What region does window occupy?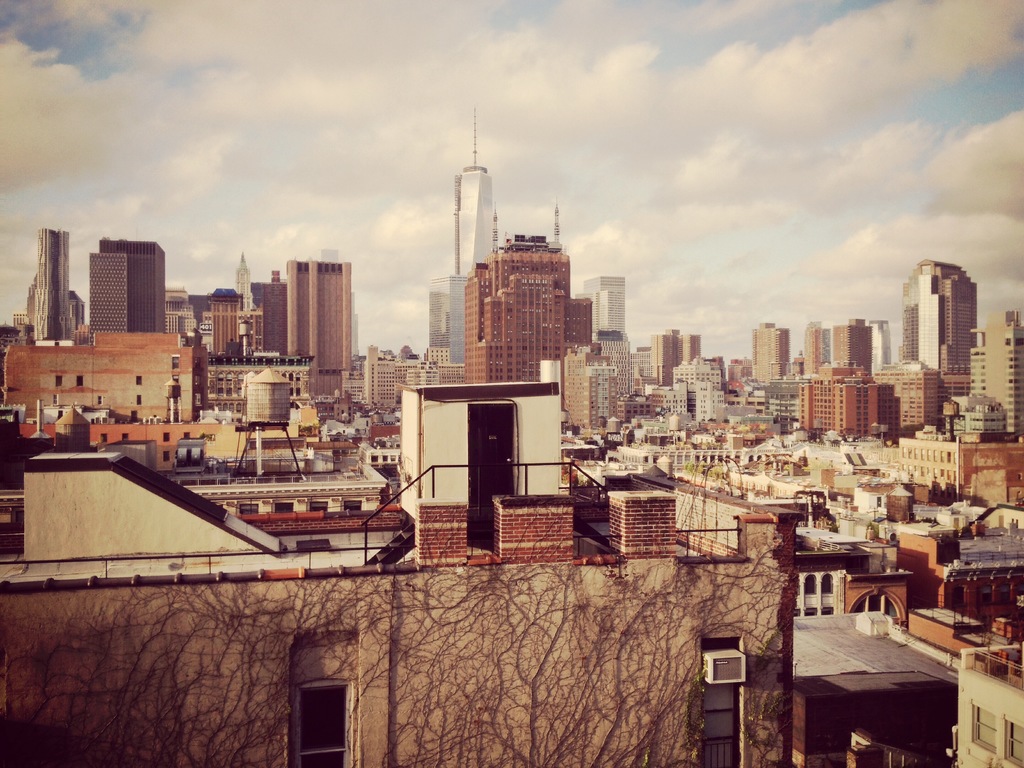
x1=96 y1=394 x2=104 y2=406.
